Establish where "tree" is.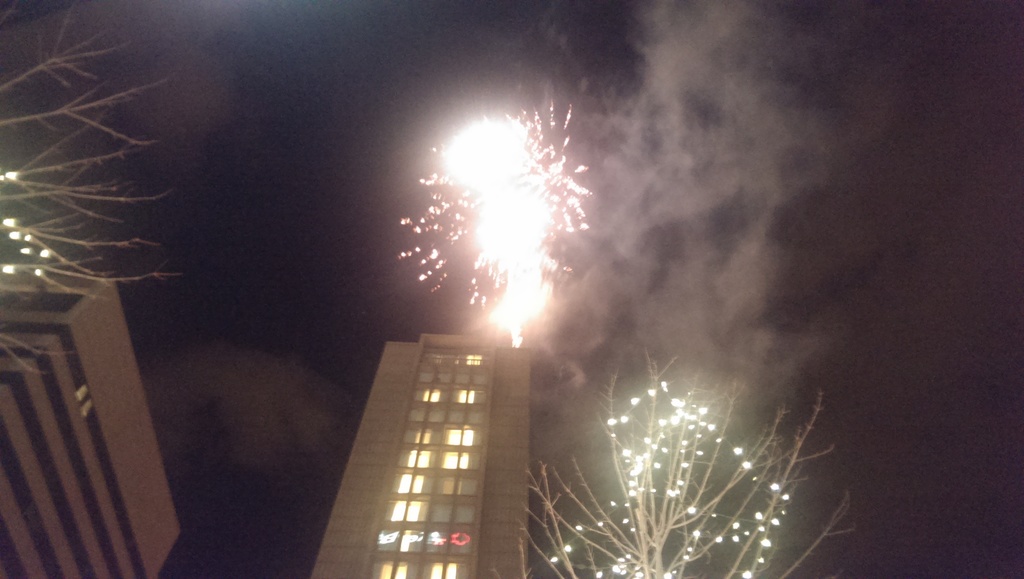
Established at [left=0, top=0, right=196, bottom=384].
